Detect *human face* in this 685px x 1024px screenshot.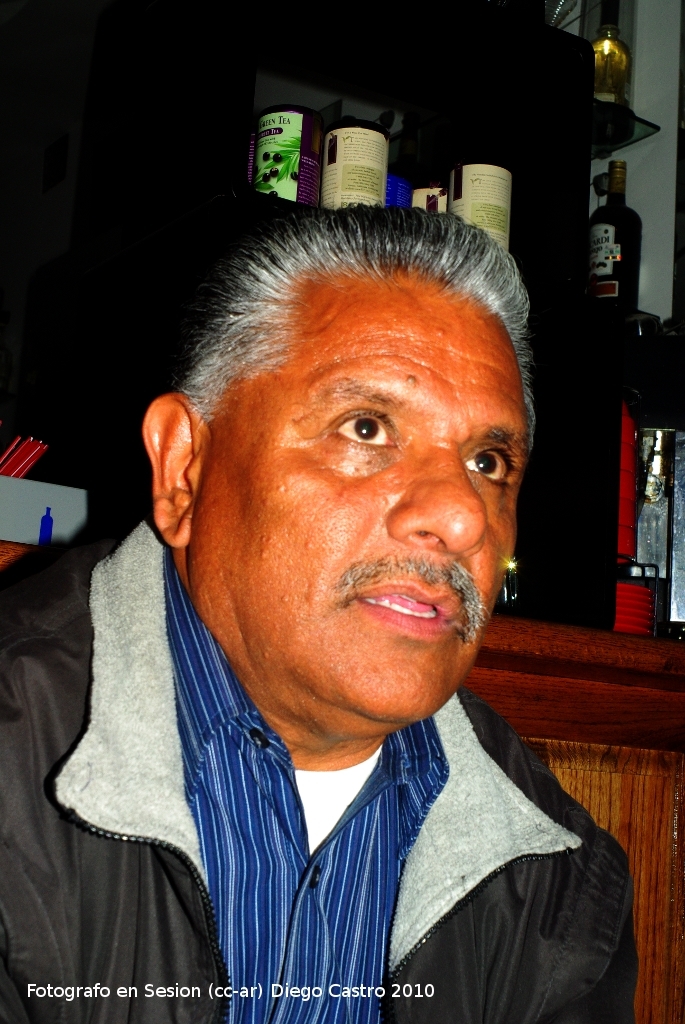
Detection: box=[190, 270, 530, 725].
